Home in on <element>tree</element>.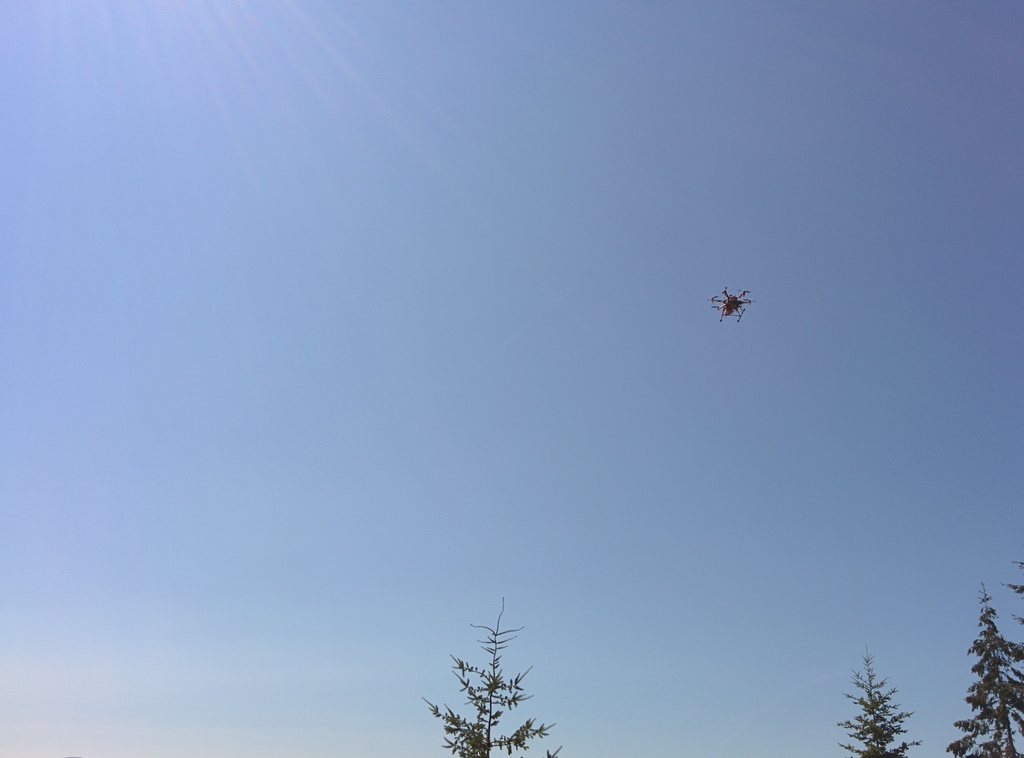
Homed in at 435,611,543,757.
